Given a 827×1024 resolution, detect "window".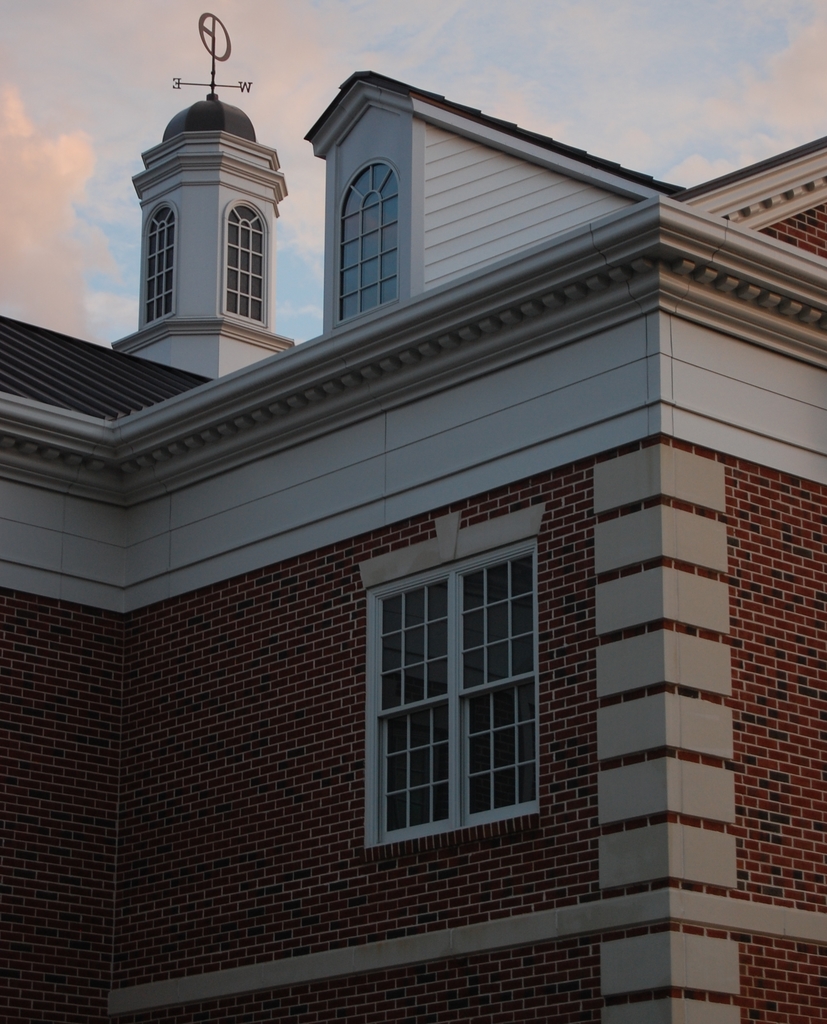
[362, 533, 544, 849].
